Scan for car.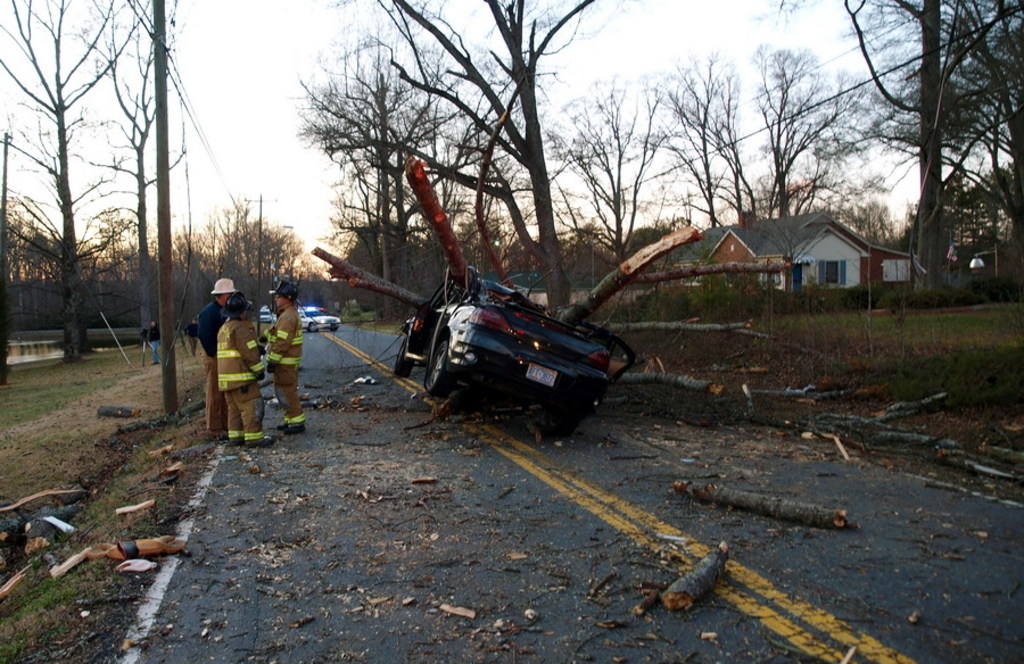
Scan result: BBox(299, 307, 341, 332).
